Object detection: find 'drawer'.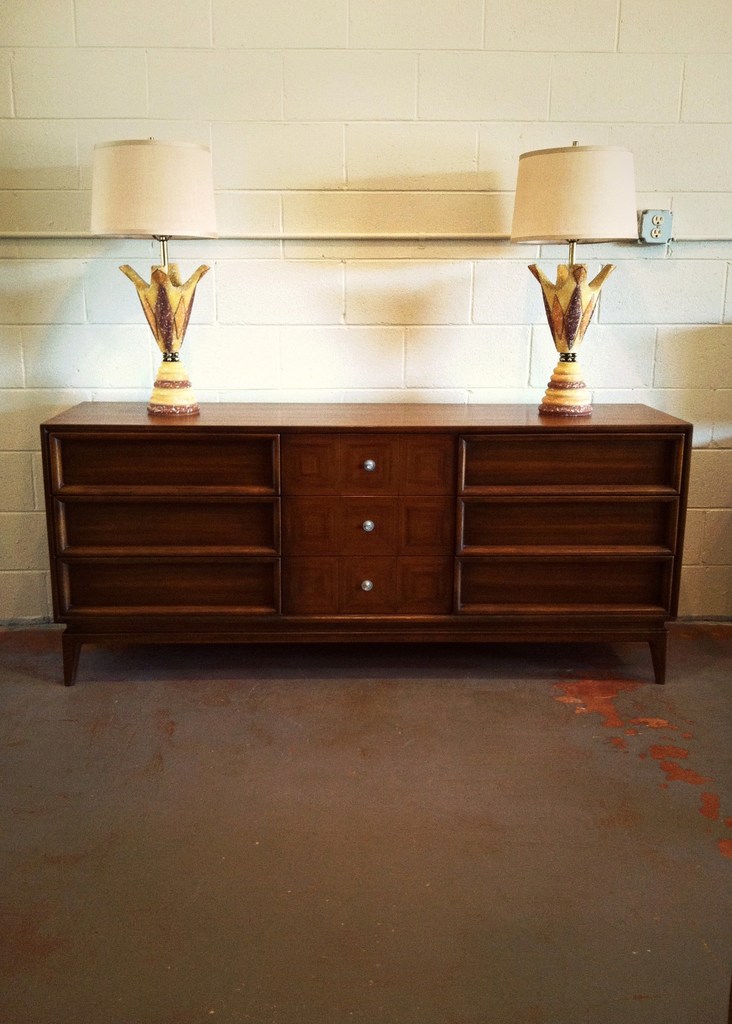
x1=467 y1=440 x2=678 y2=488.
